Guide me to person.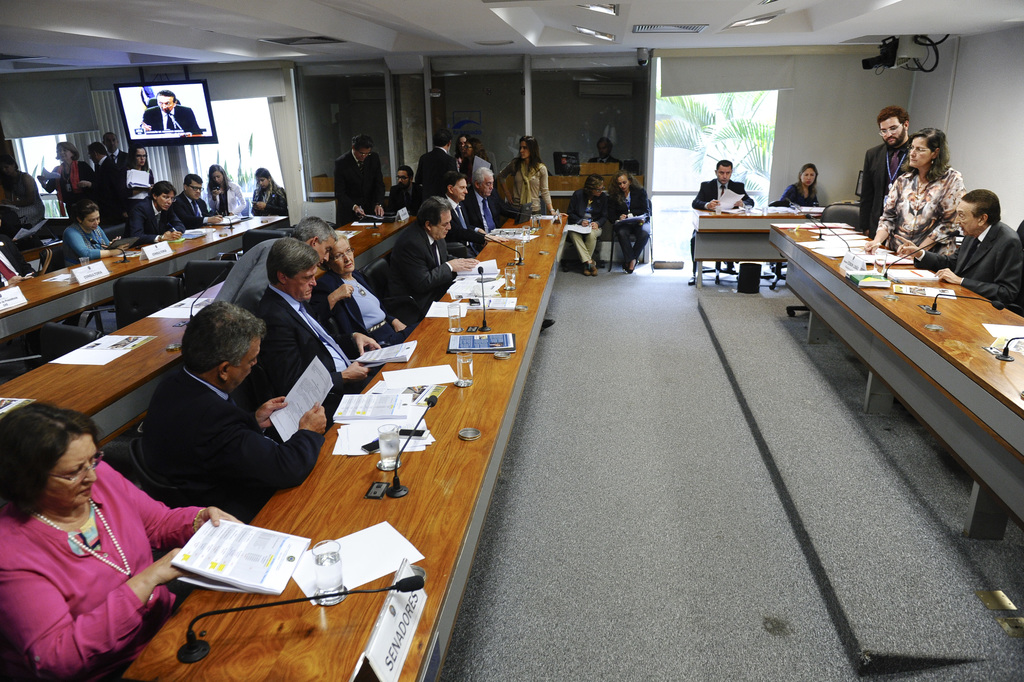
Guidance: left=603, top=170, right=656, bottom=269.
